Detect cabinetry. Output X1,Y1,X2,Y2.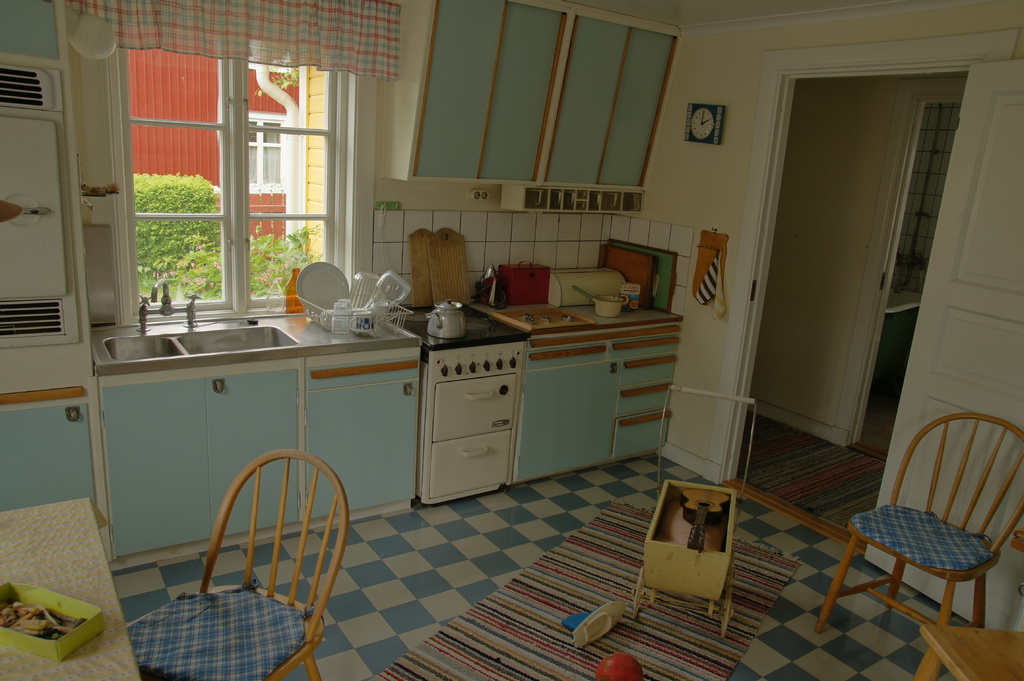
0,343,113,558.
